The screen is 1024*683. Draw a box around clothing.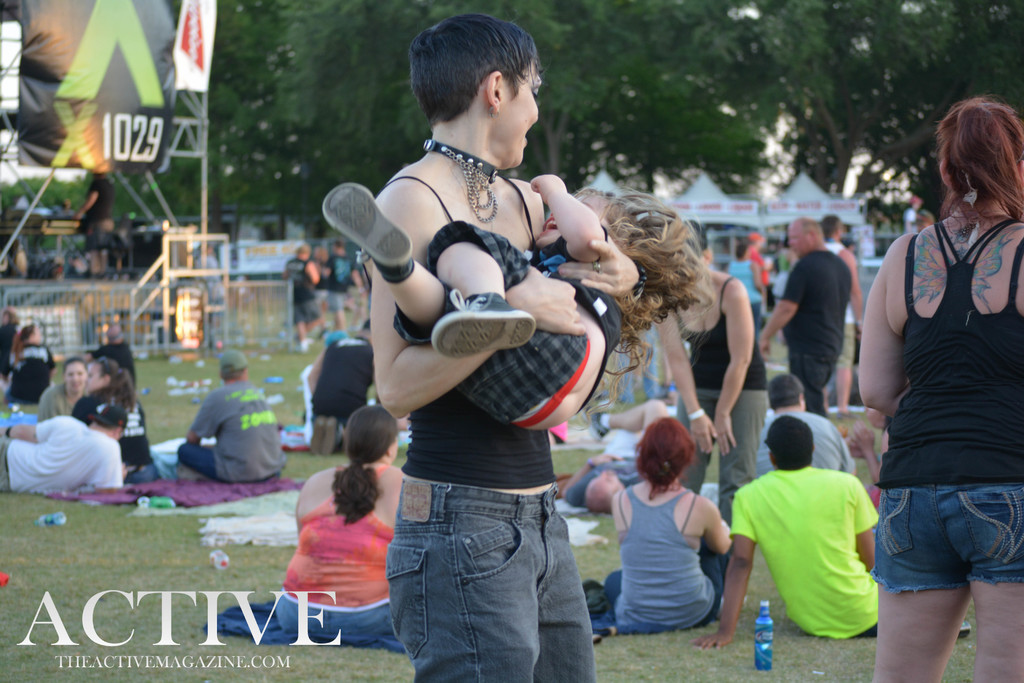
pyautogui.locateOnScreen(817, 236, 846, 368).
